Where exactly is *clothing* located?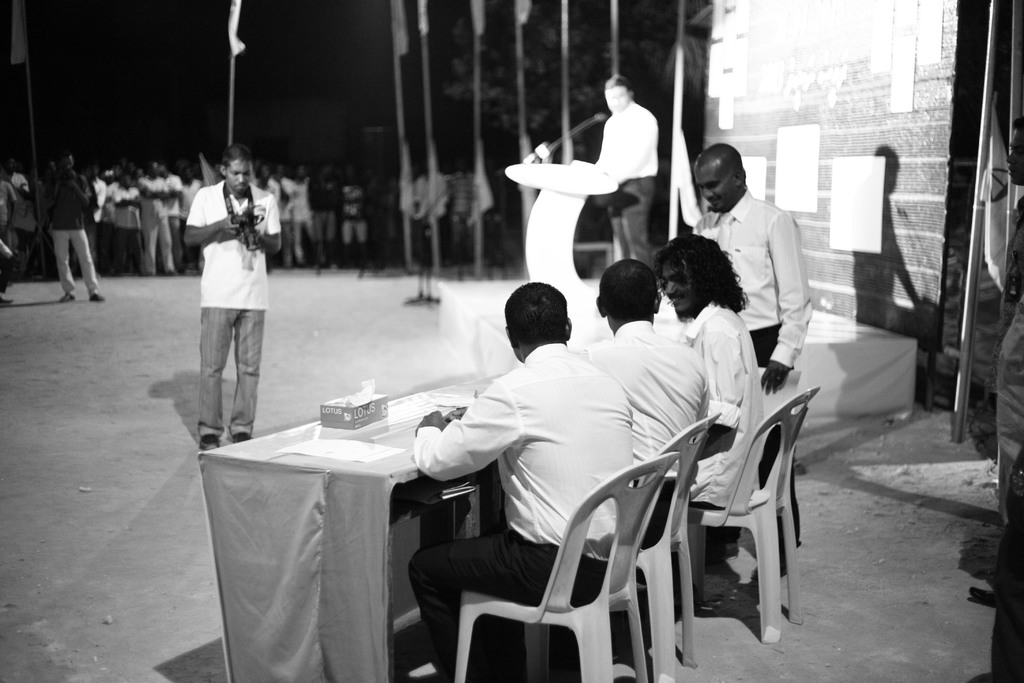
Its bounding box is bbox=[112, 188, 141, 272].
